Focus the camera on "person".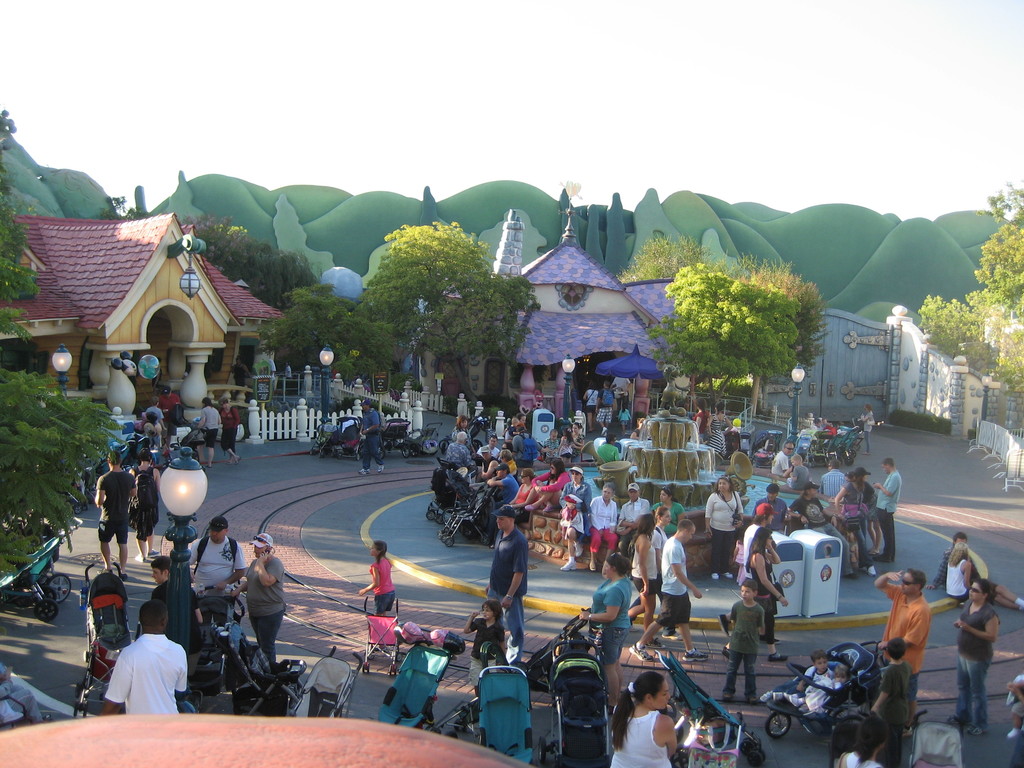
Focus region: bbox=[595, 433, 621, 463].
